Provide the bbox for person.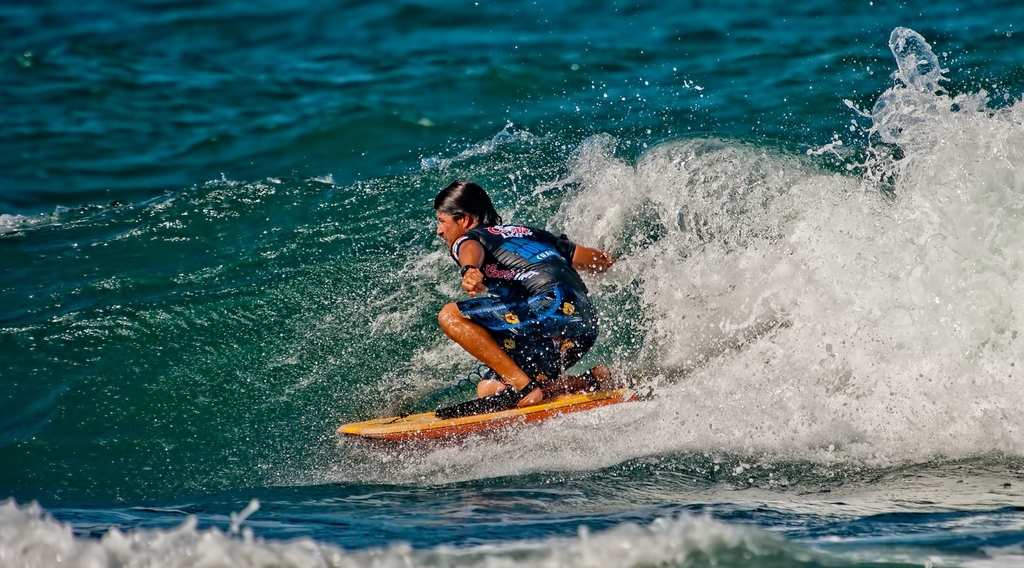
Rect(386, 177, 606, 438).
